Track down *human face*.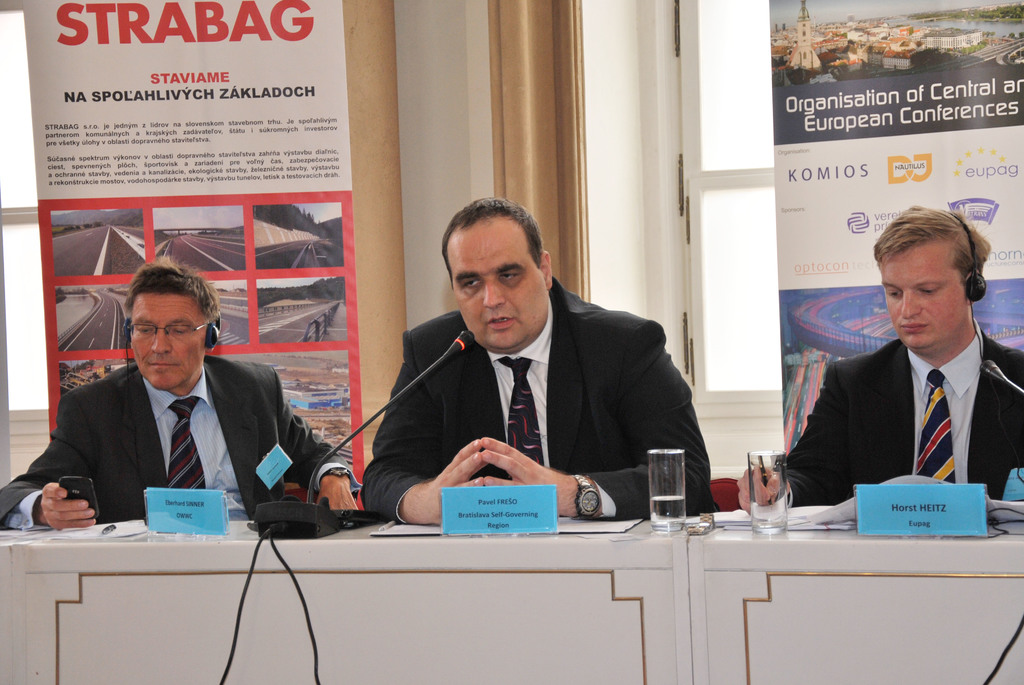
Tracked to bbox=(448, 227, 547, 348).
